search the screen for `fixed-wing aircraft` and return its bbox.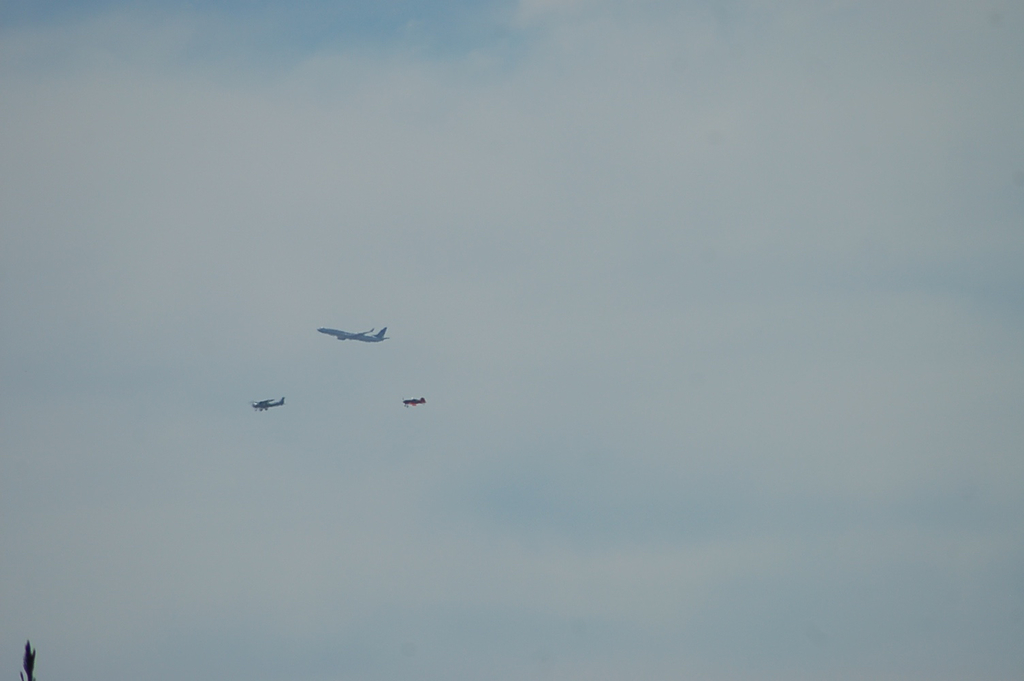
Found: pyautogui.locateOnScreen(251, 398, 287, 412).
